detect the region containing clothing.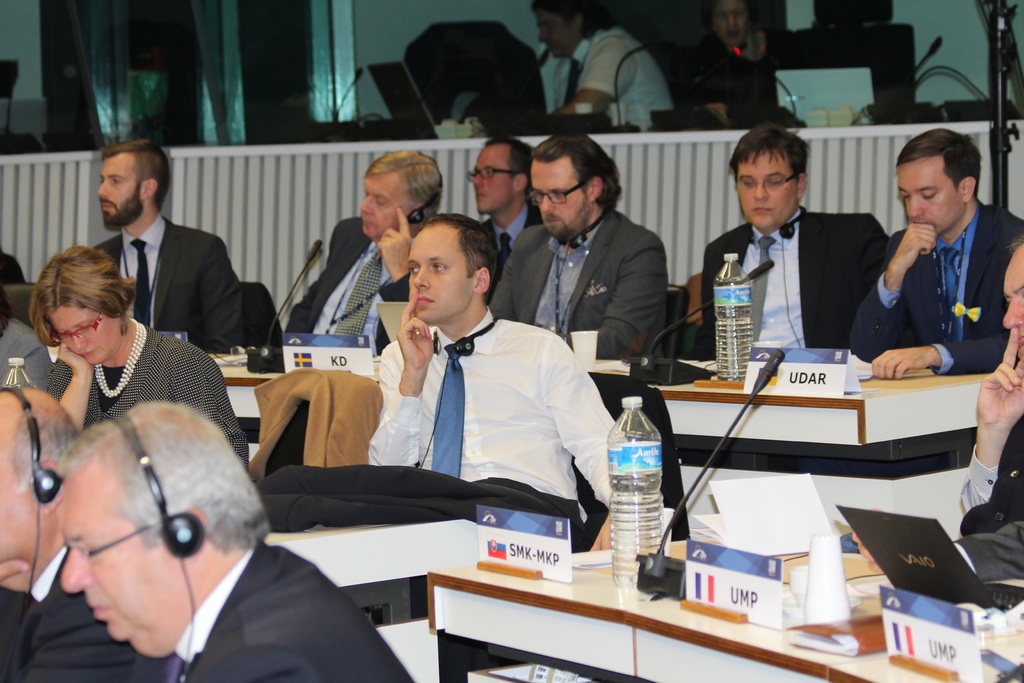
<bbox>950, 415, 1023, 589</bbox>.
